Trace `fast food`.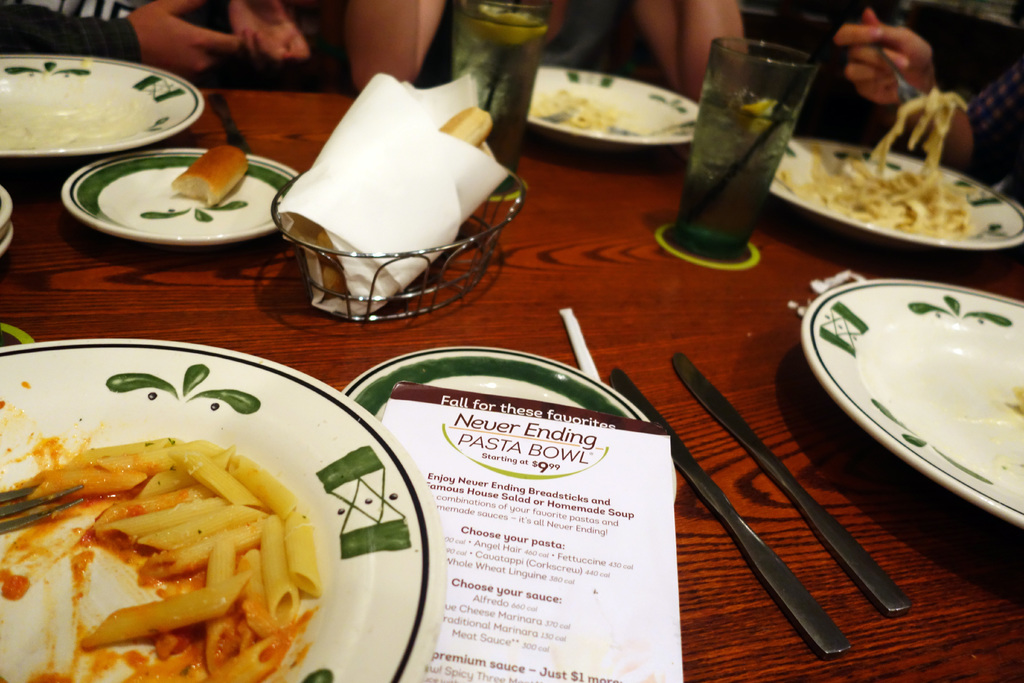
Traced to <region>439, 106, 494, 145</region>.
